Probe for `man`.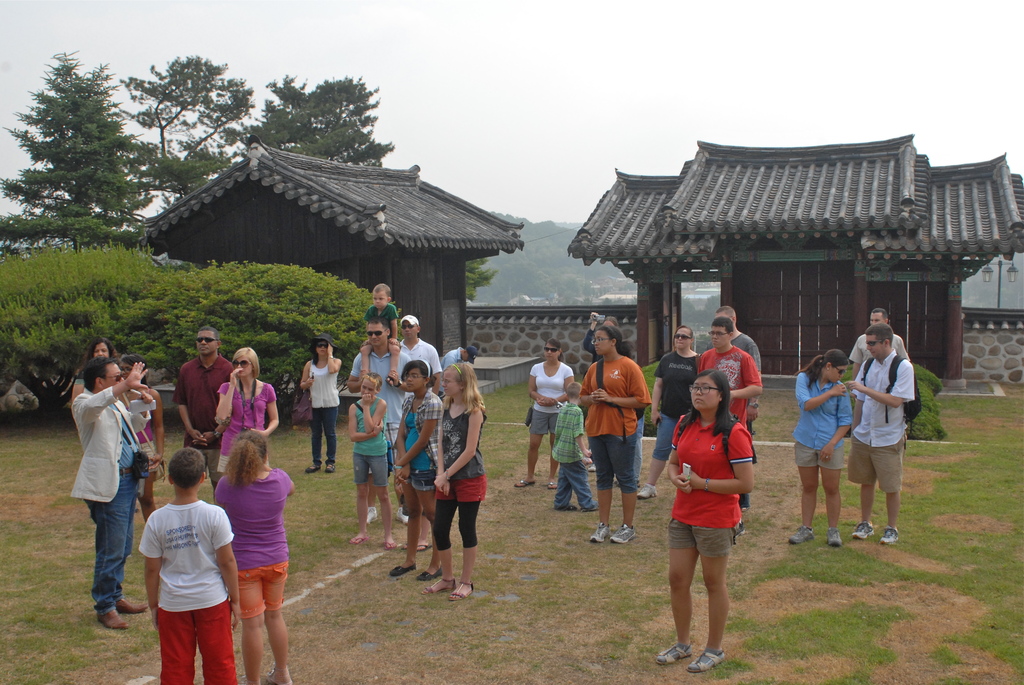
Probe result: rect(396, 310, 445, 412).
